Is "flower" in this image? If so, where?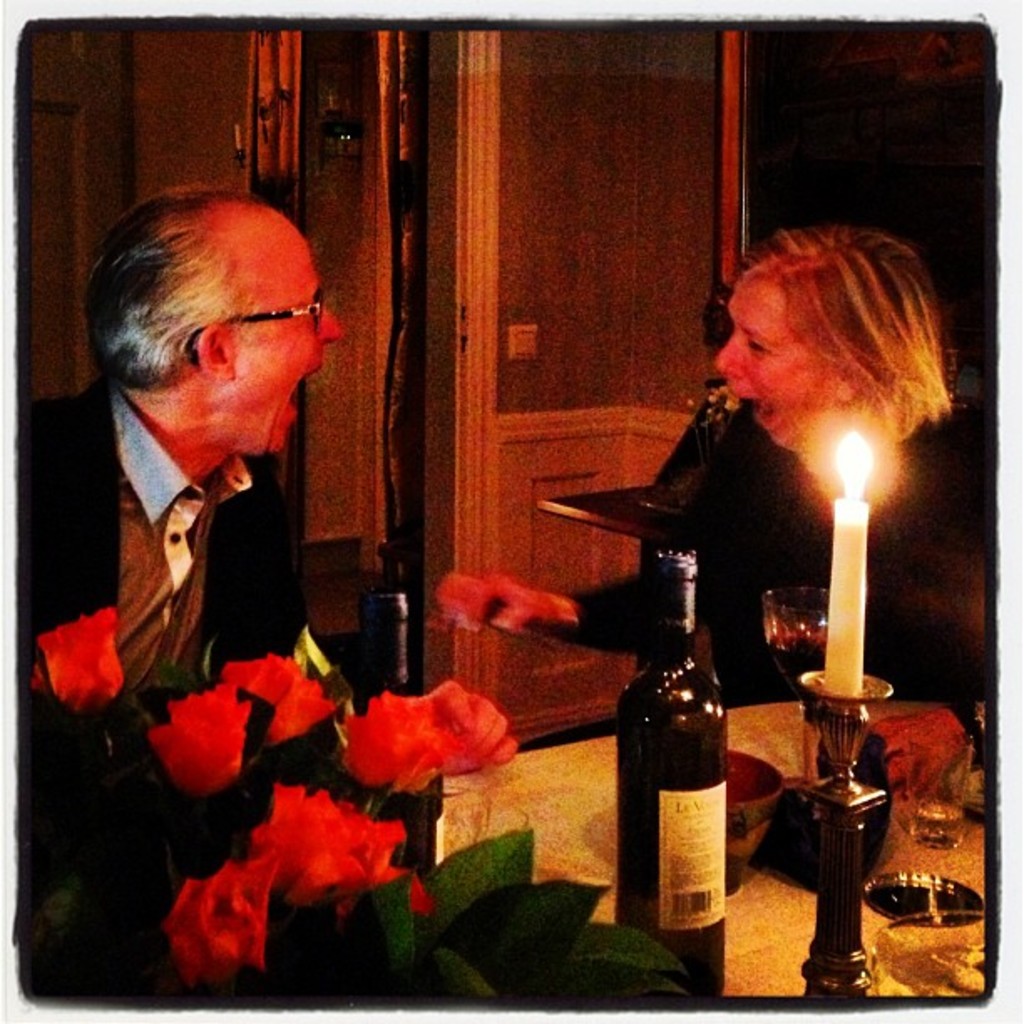
Yes, at 256:771:408:890.
